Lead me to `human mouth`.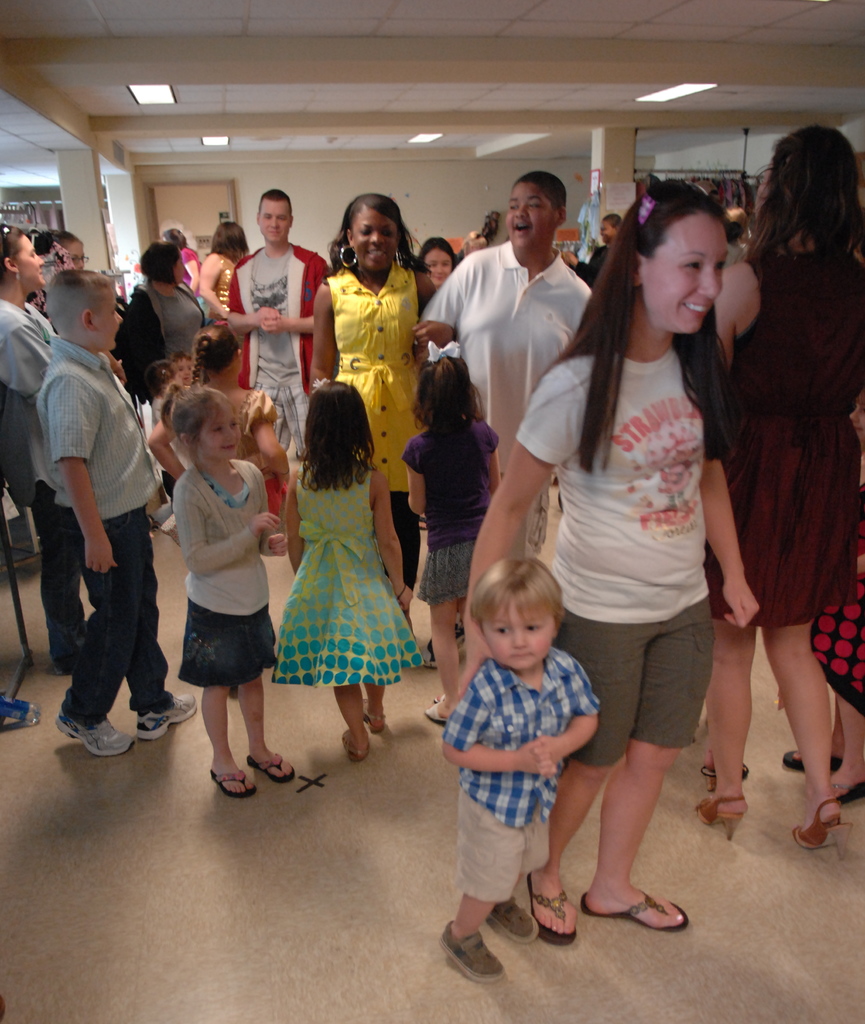
Lead to bbox=(435, 276, 442, 280).
